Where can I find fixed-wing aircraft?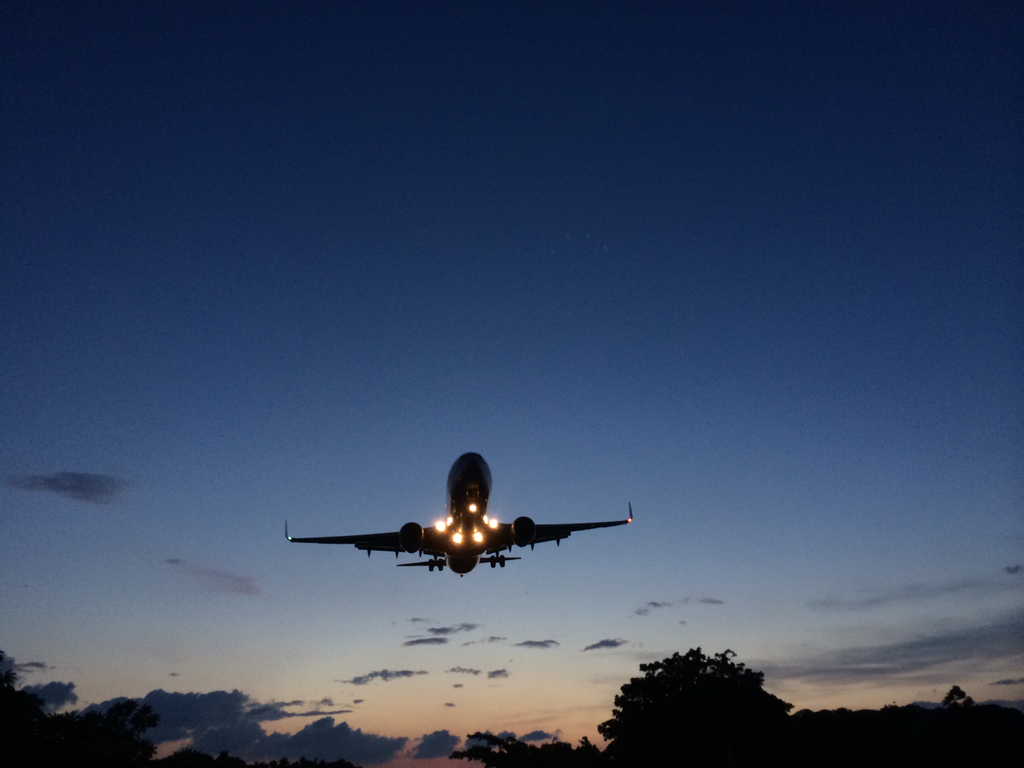
You can find it at bbox=[286, 451, 636, 579].
